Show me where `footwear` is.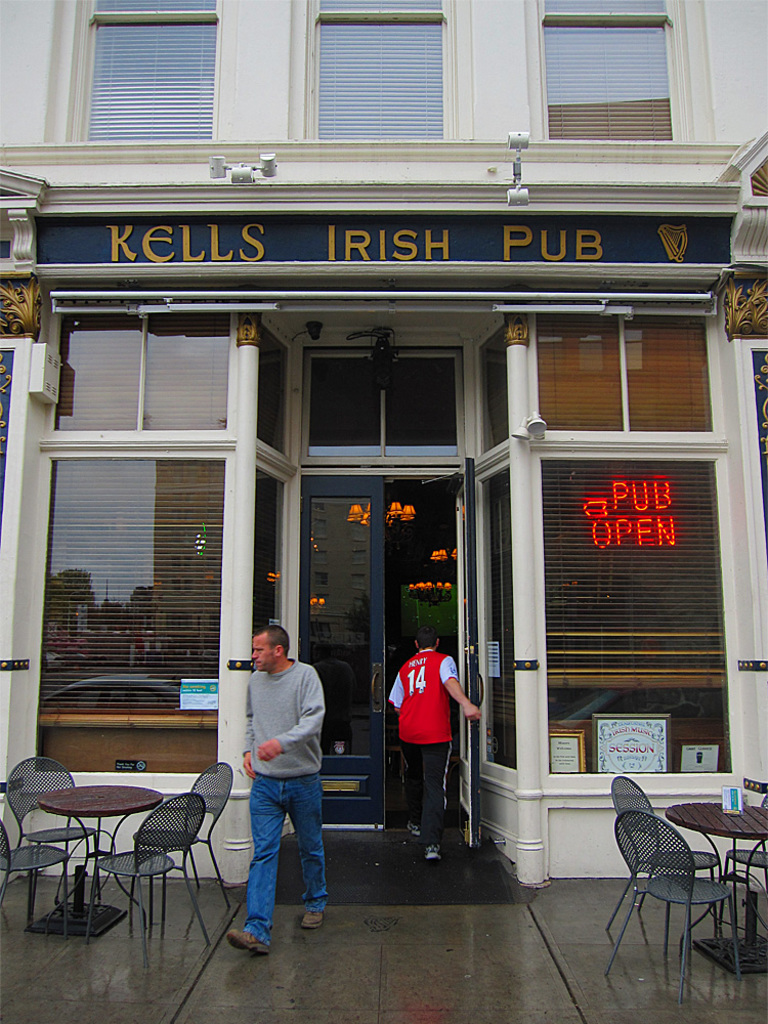
`footwear` is at (x1=296, y1=909, x2=325, y2=930).
